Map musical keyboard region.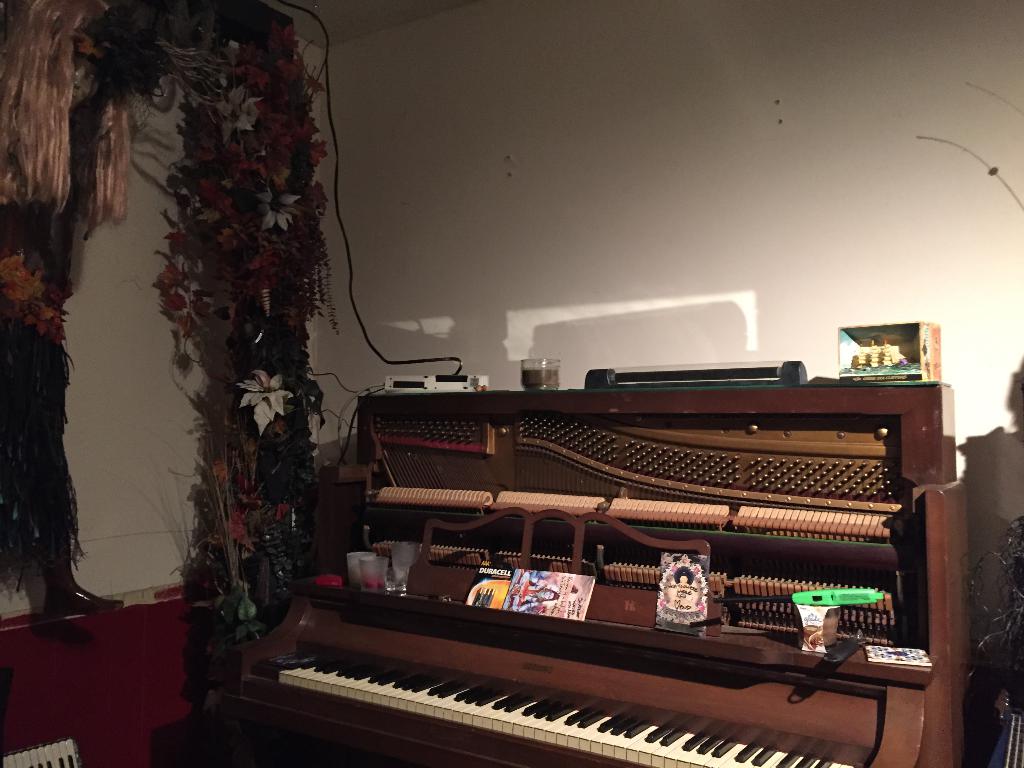
Mapped to detection(278, 468, 932, 767).
